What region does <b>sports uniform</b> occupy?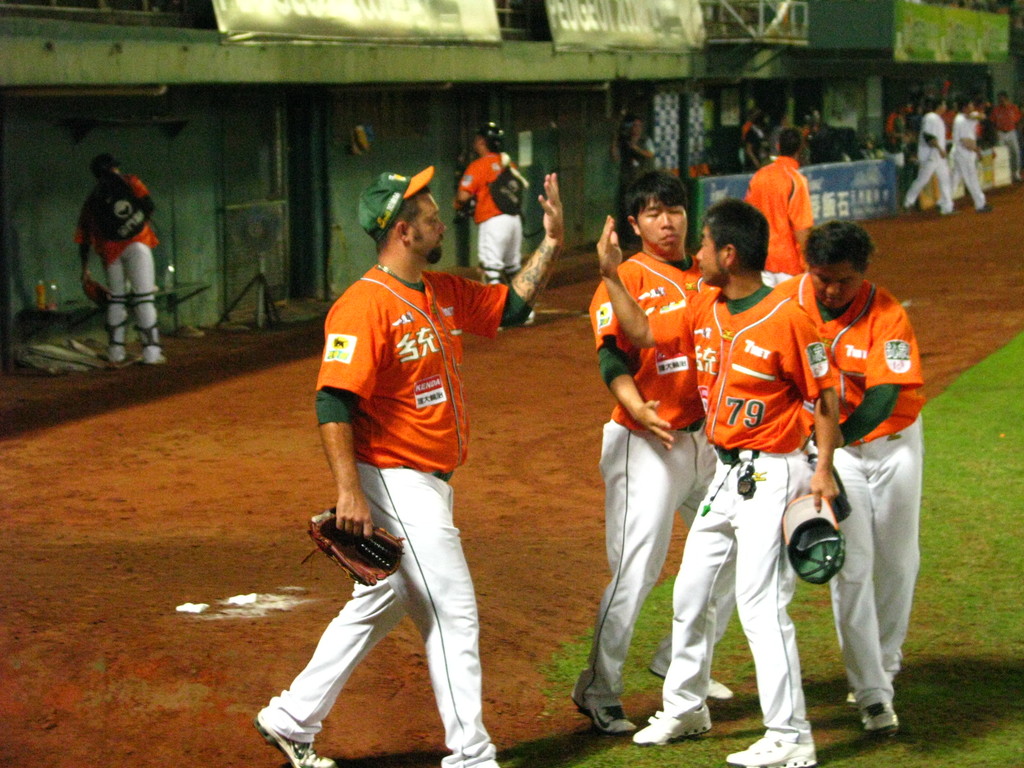
bbox(772, 262, 929, 742).
